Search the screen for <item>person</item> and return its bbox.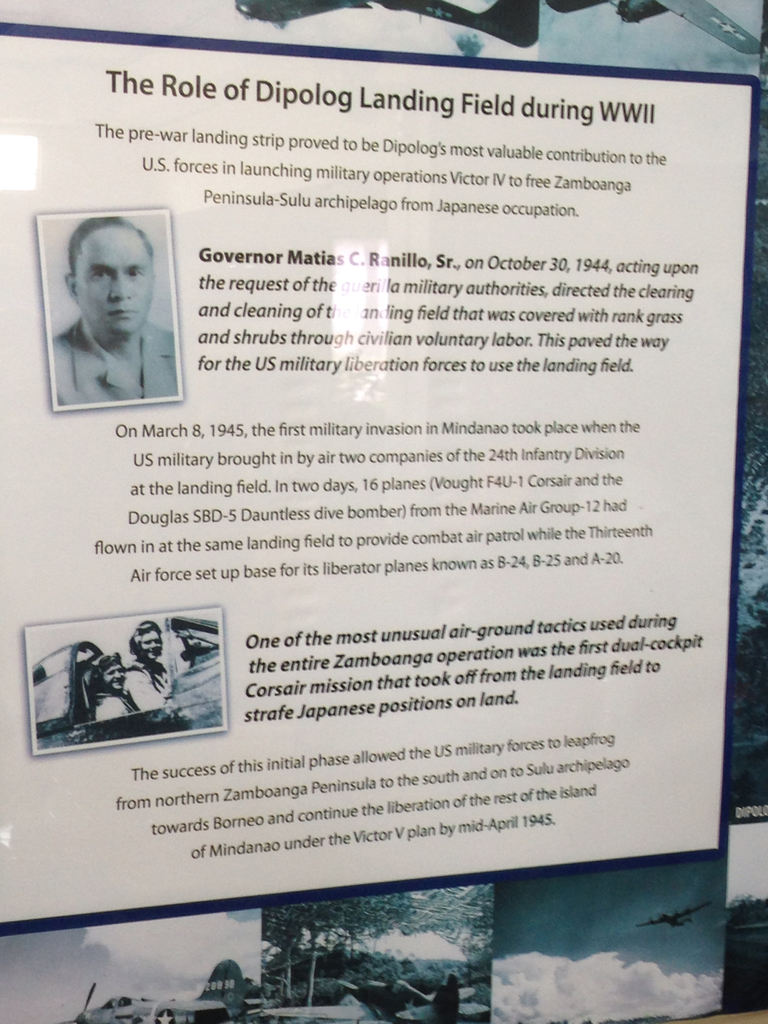
Found: region(38, 209, 201, 389).
